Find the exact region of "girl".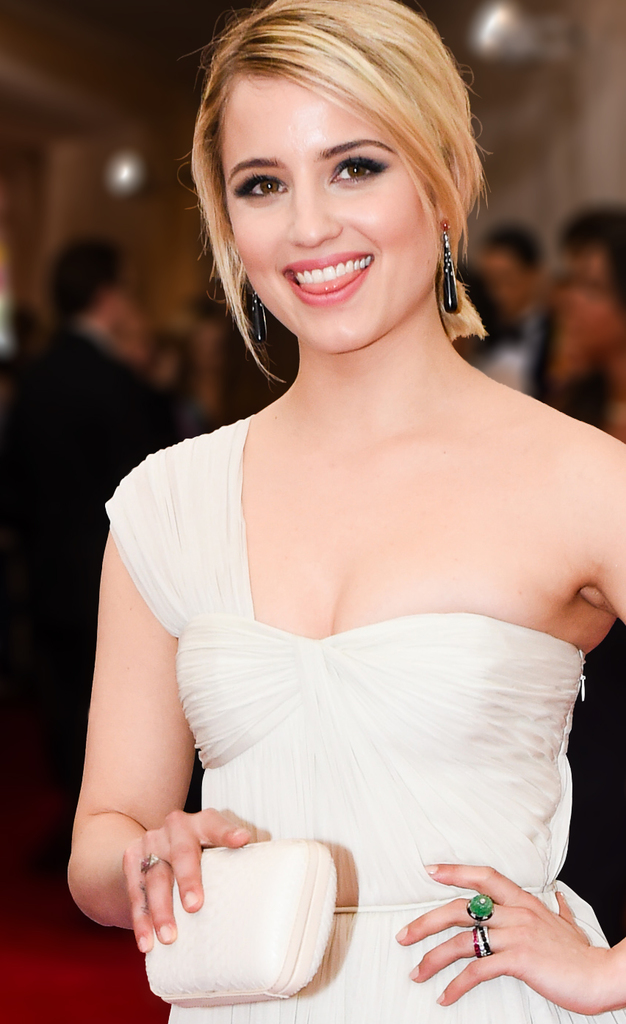
Exact region: crop(70, 0, 625, 1023).
